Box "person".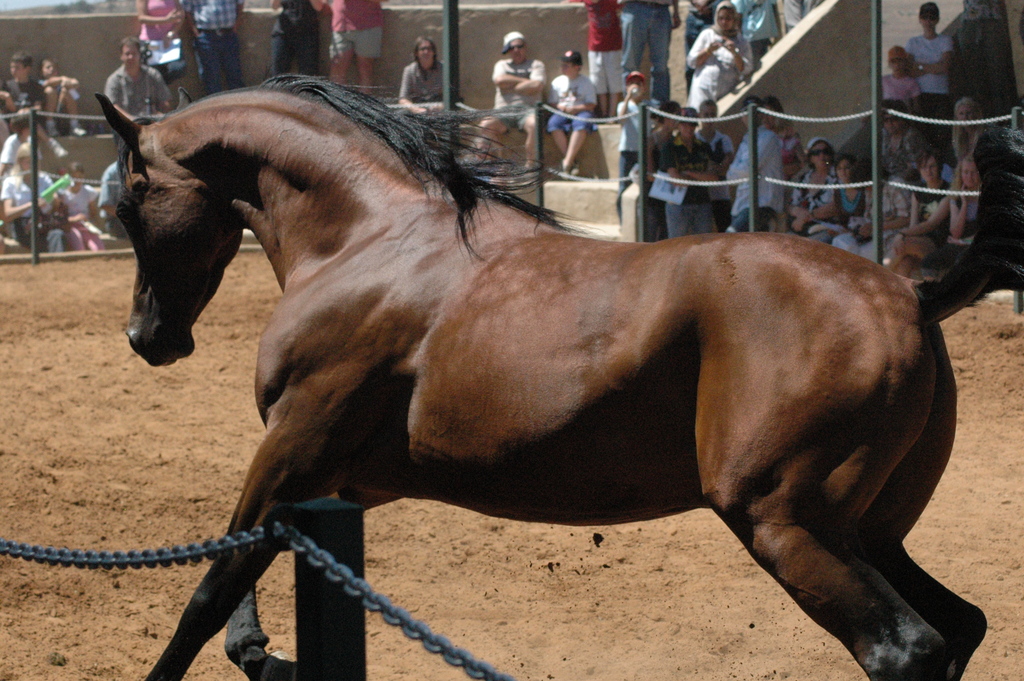
pyautogui.locateOnScreen(724, 97, 770, 237).
